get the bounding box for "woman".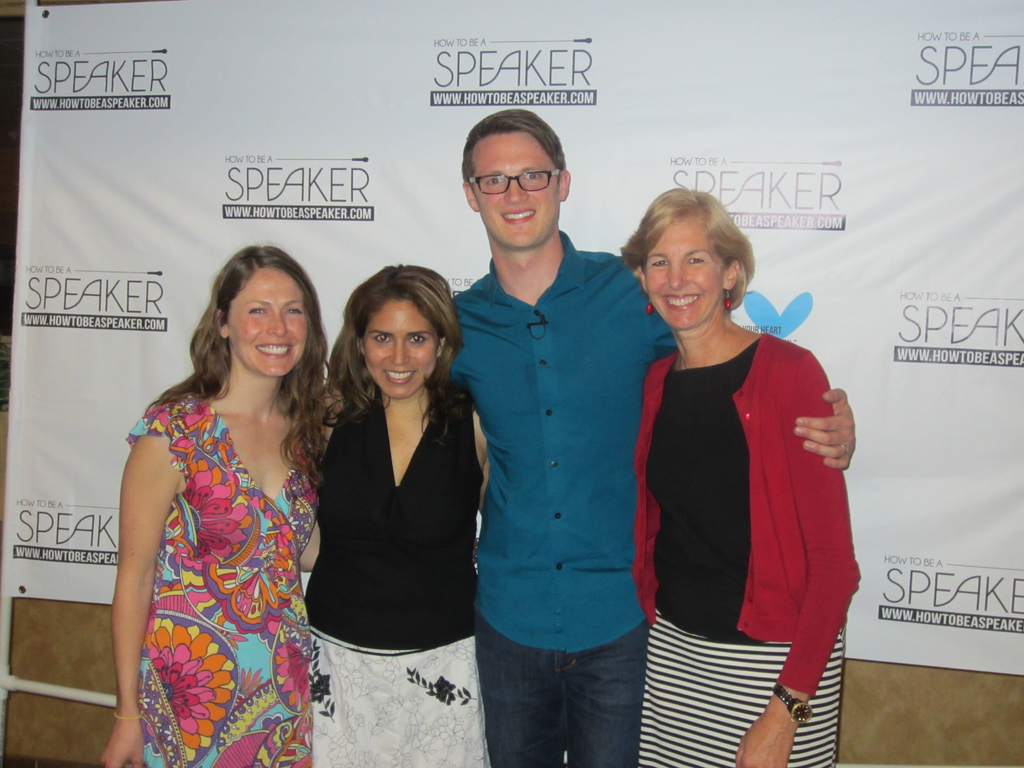
bbox=[98, 243, 350, 767].
